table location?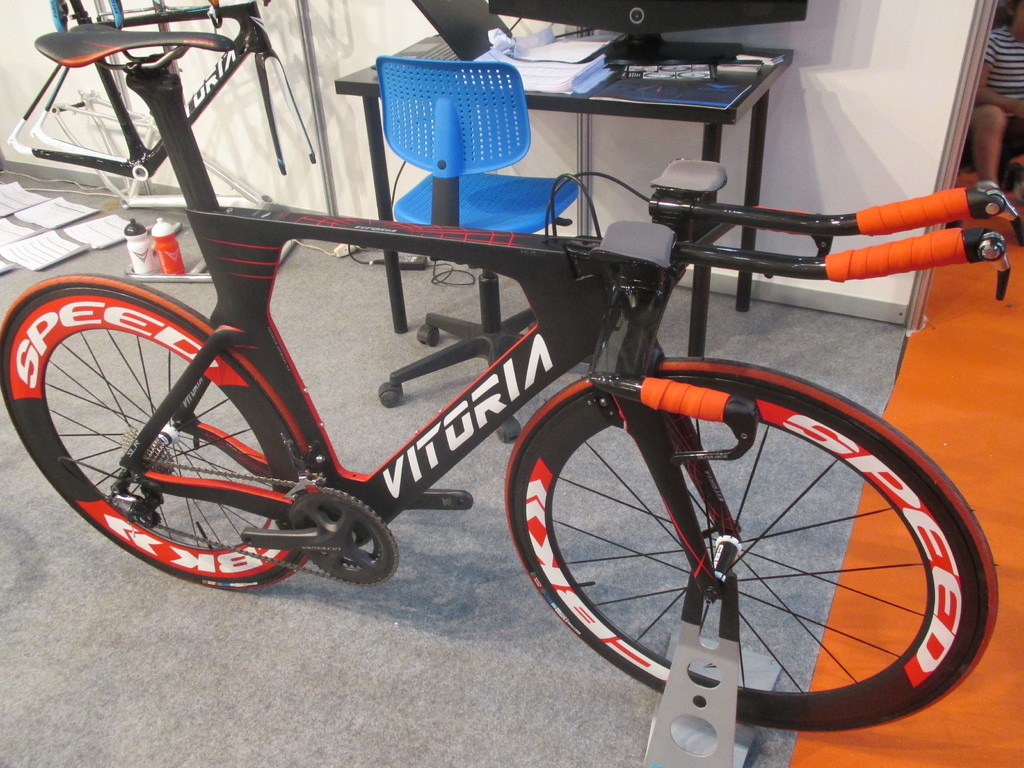
{"left": 335, "top": 29, "right": 795, "bottom": 362}
